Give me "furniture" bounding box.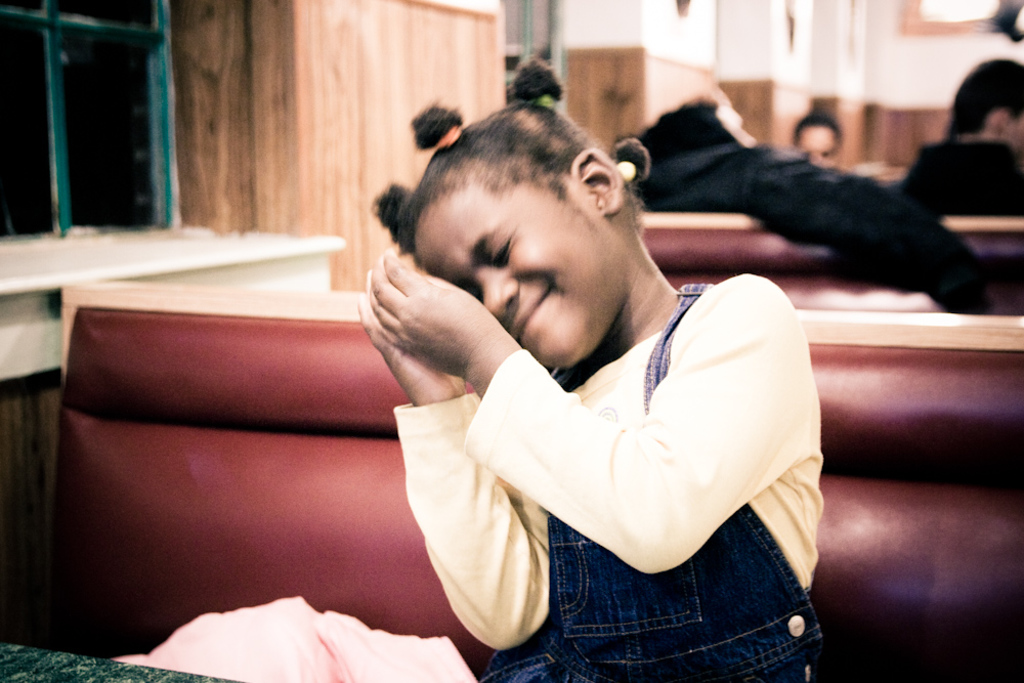
BBox(41, 281, 1023, 682).
